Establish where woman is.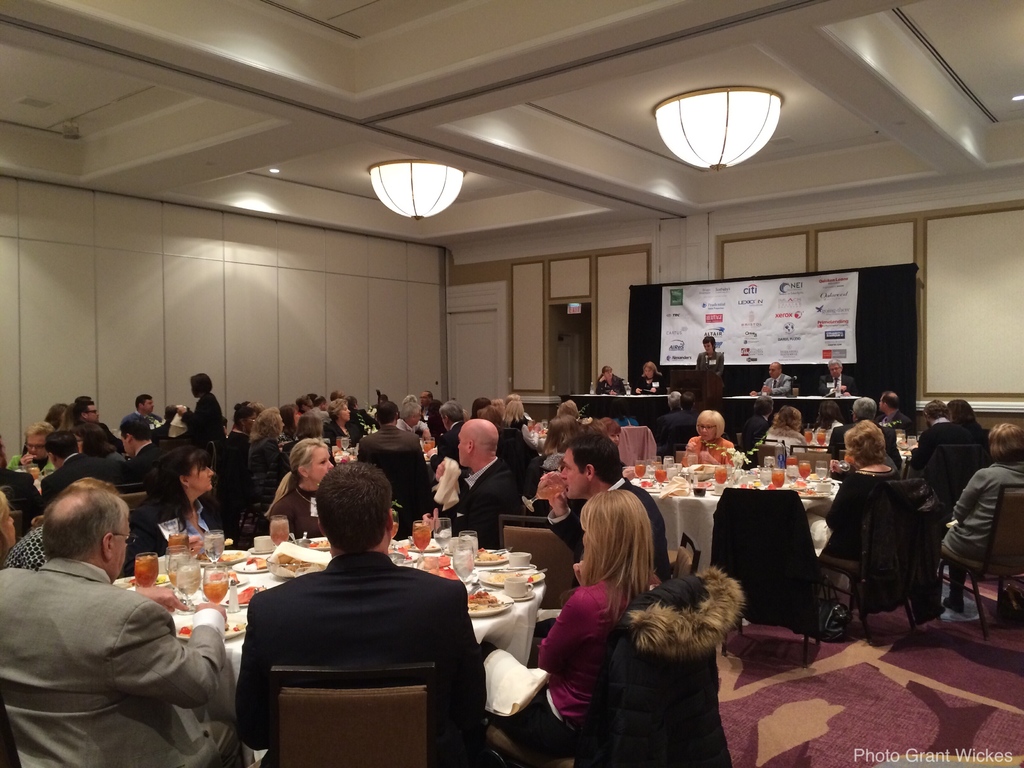
Established at 595, 365, 627, 395.
